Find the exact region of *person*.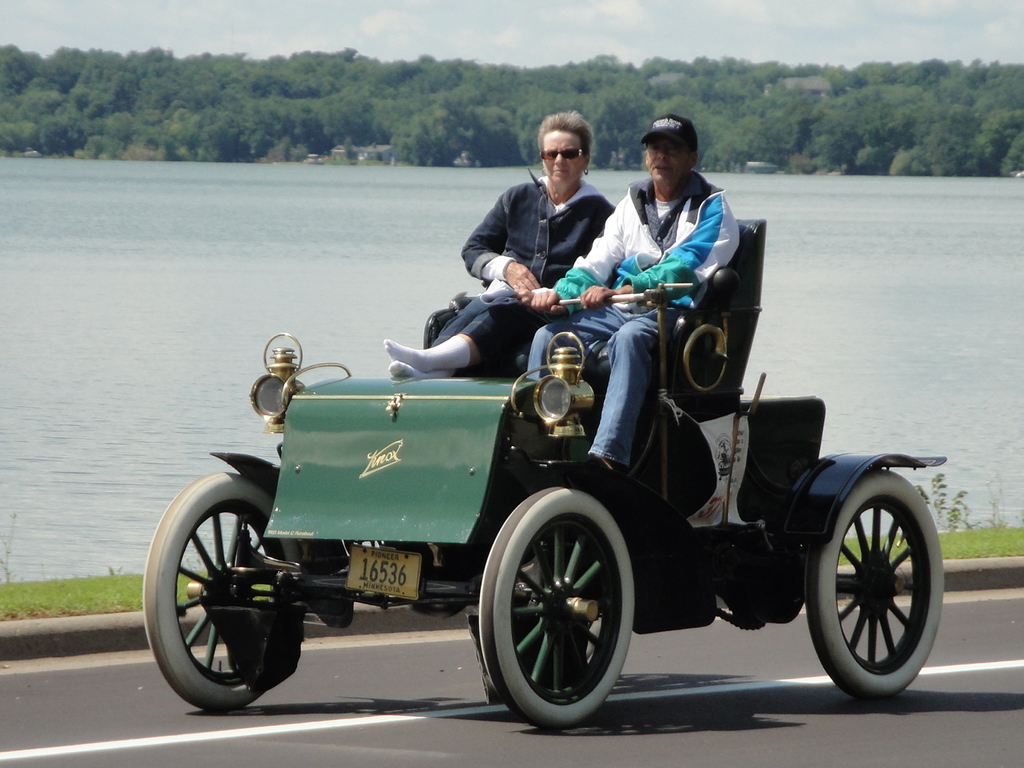
Exact region: [382,114,621,381].
